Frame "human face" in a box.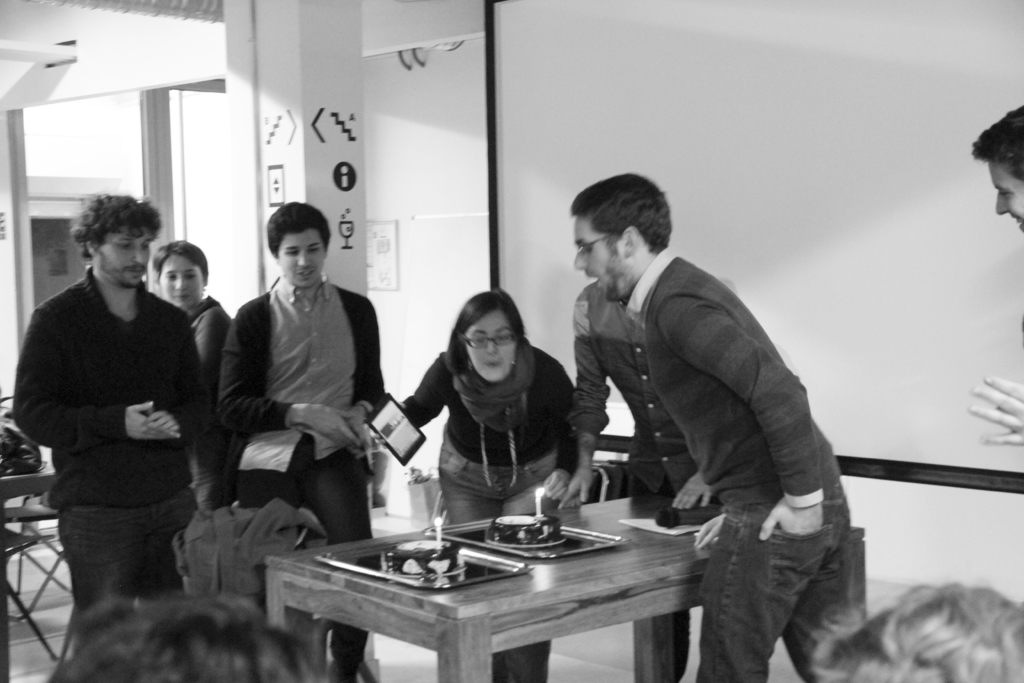
280/233/328/292.
